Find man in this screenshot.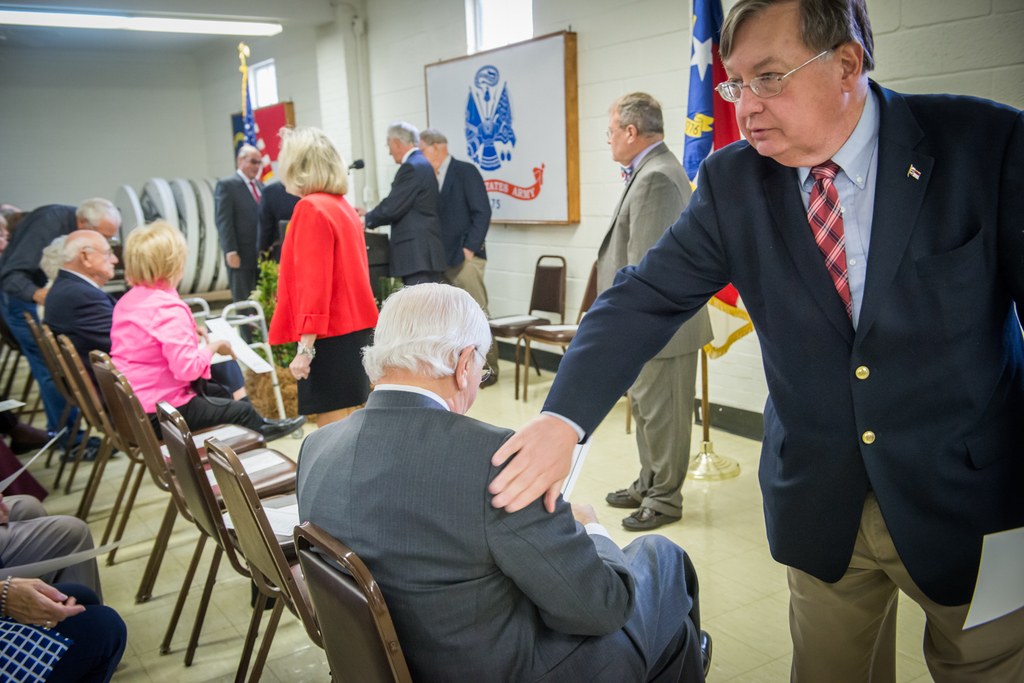
The bounding box for man is (489,0,1023,682).
